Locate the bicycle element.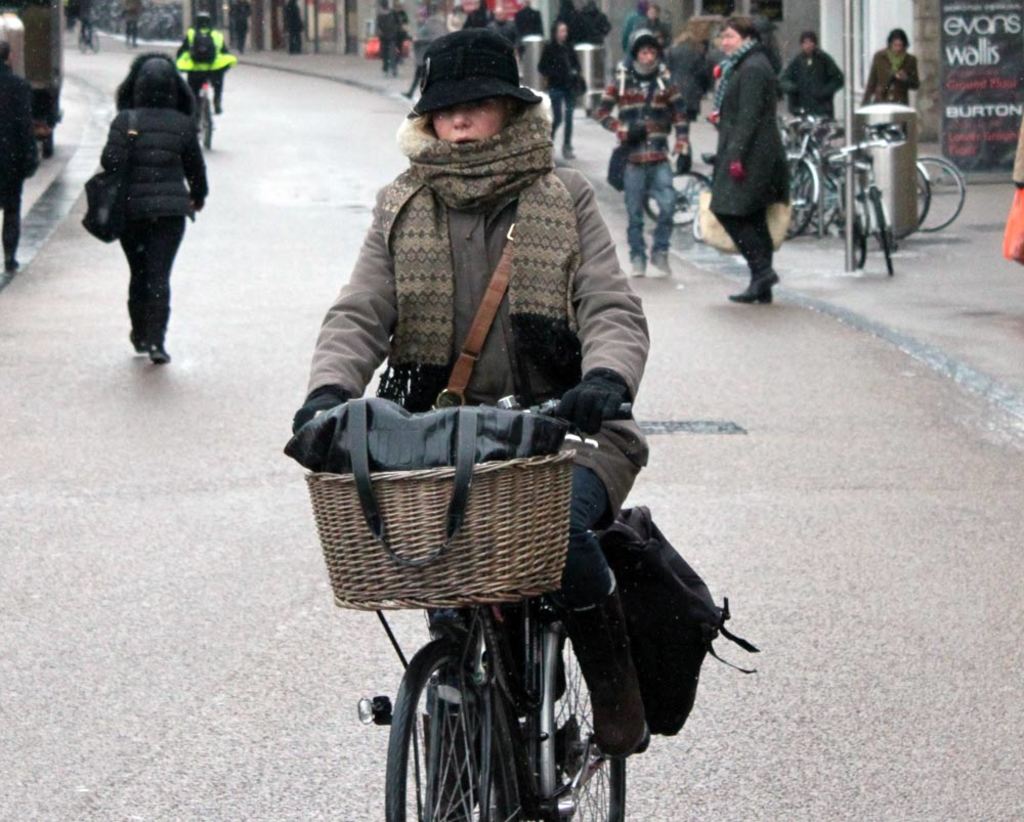
Element bbox: 292,391,633,821.
